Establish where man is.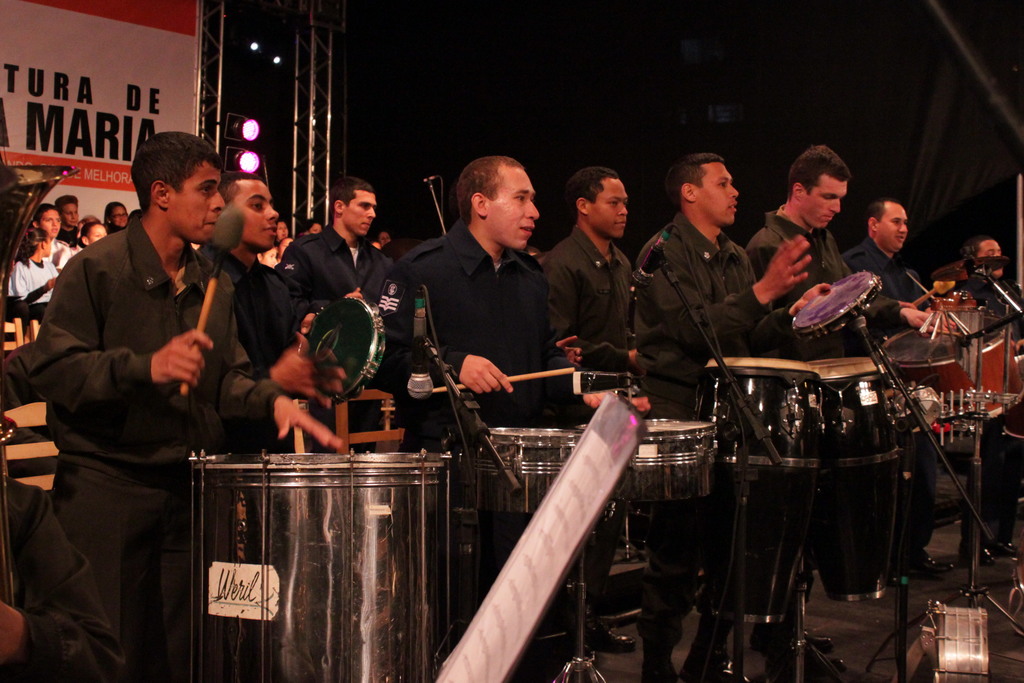
Established at x1=741, y1=140, x2=951, y2=608.
